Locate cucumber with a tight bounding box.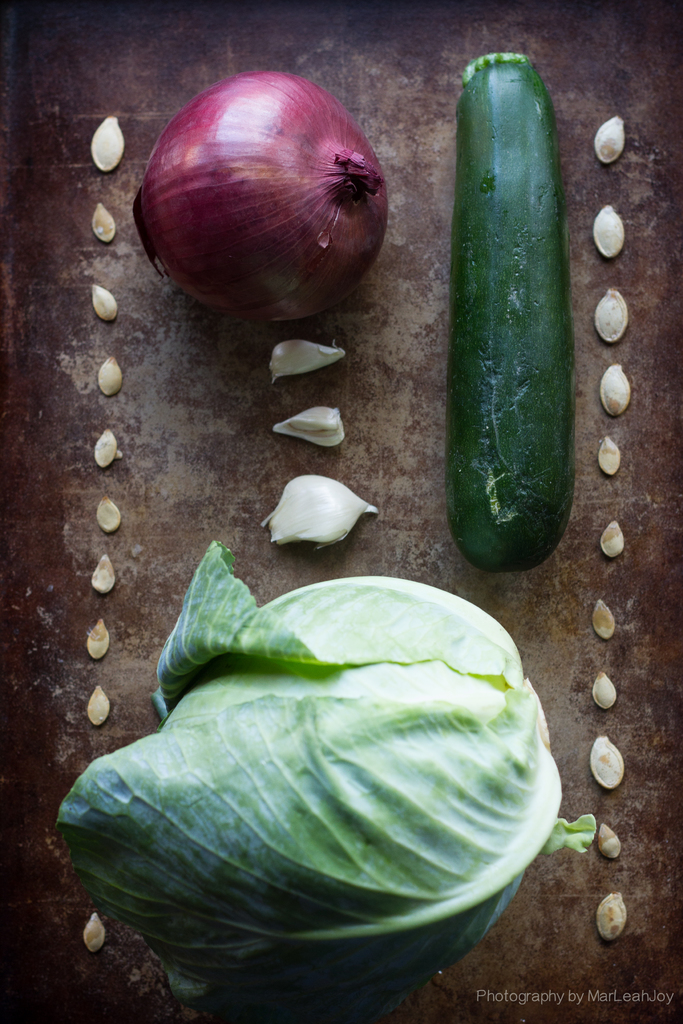
Rect(436, 12, 580, 589).
